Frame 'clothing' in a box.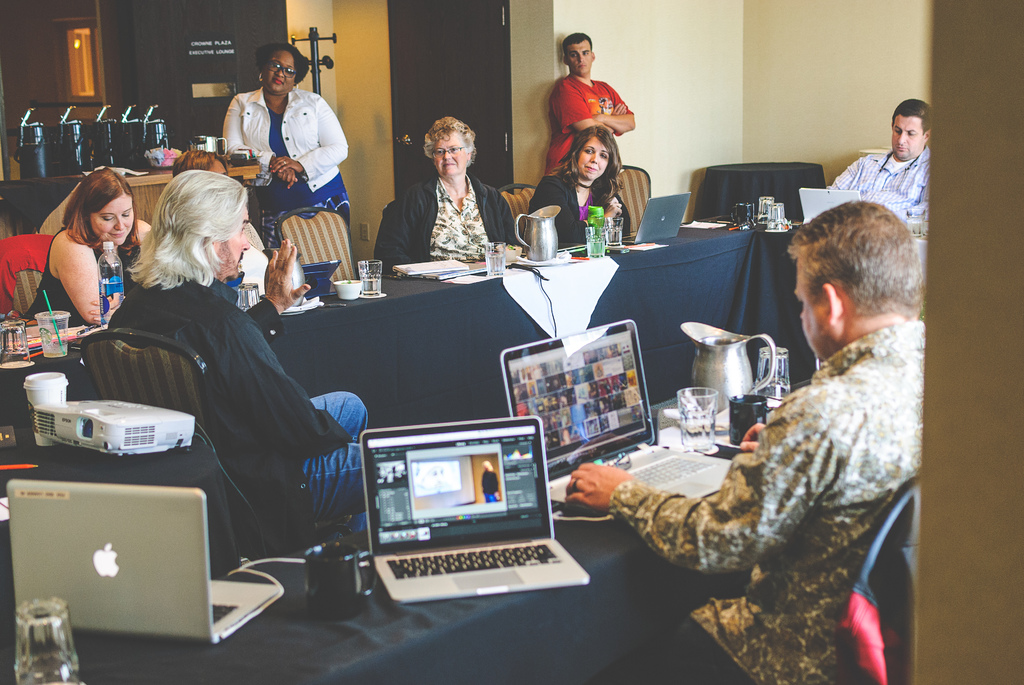
left=830, top=146, right=929, bottom=224.
